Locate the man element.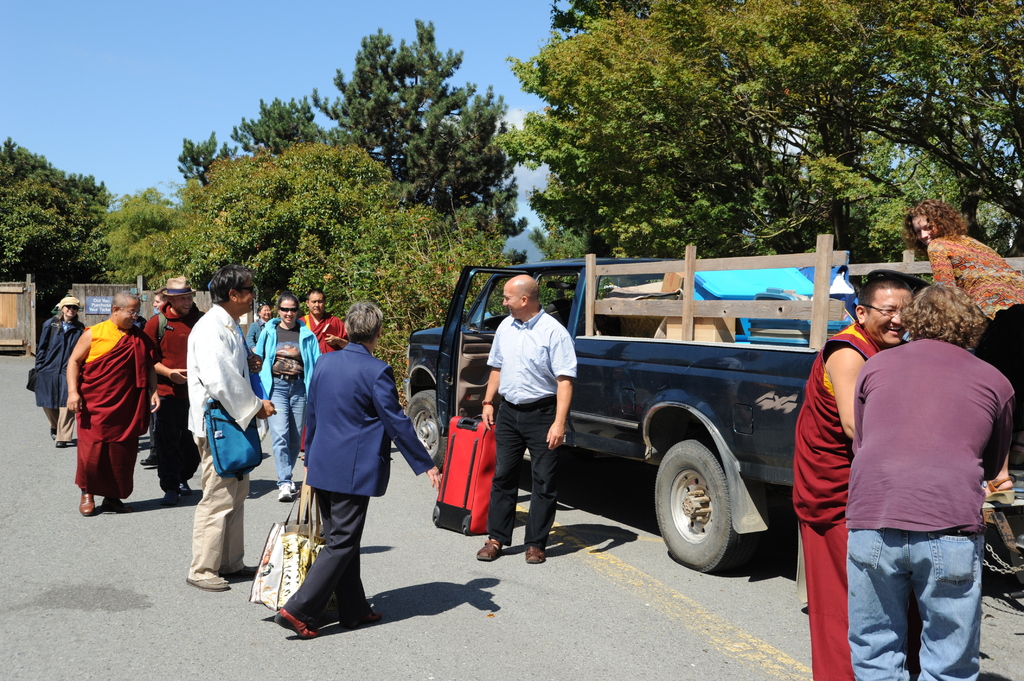
Element bbox: detection(298, 287, 346, 450).
